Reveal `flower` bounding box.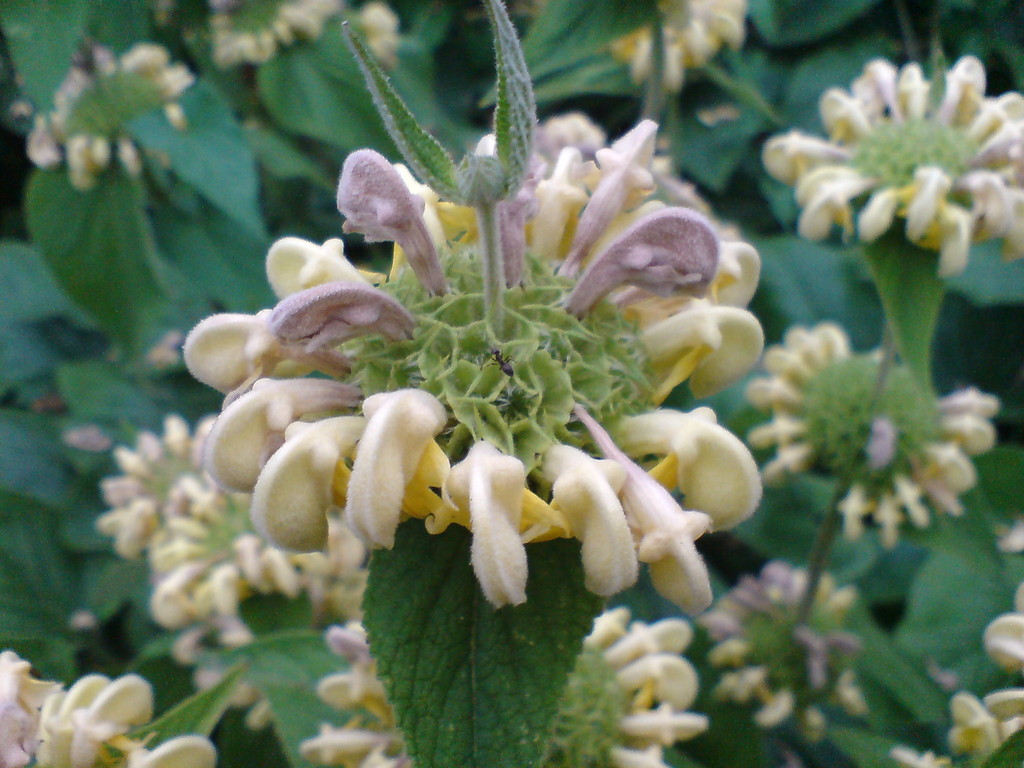
Revealed: <region>166, 90, 786, 700</region>.
